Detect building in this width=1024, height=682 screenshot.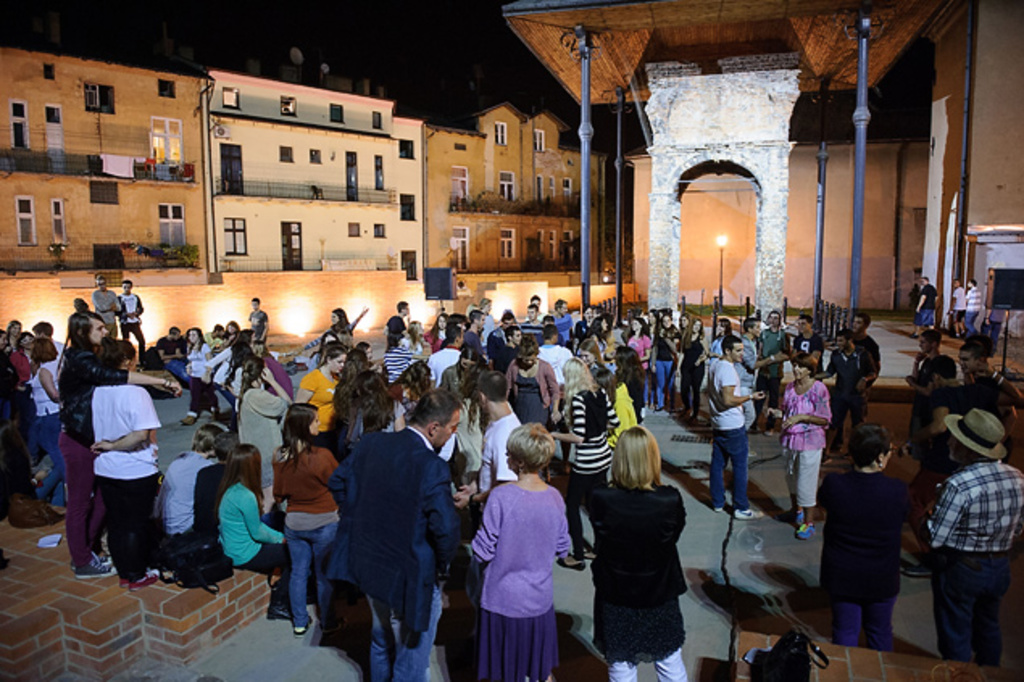
Detection: (x1=0, y1=45, x2=210, y2=271).
